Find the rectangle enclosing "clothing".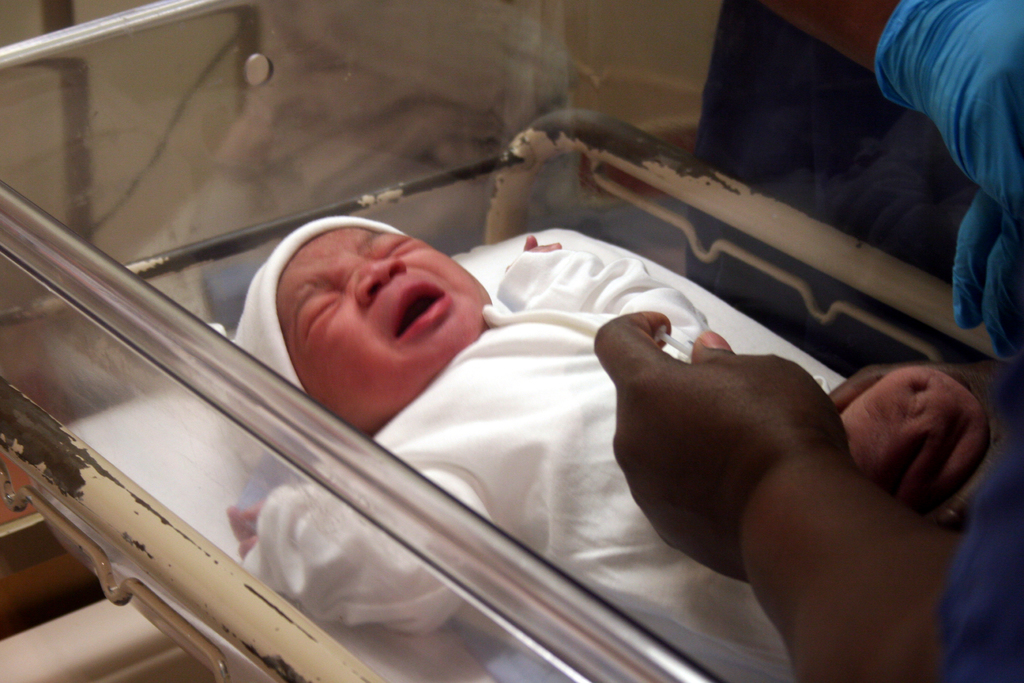
crop(872, 0, 1023, 682).
